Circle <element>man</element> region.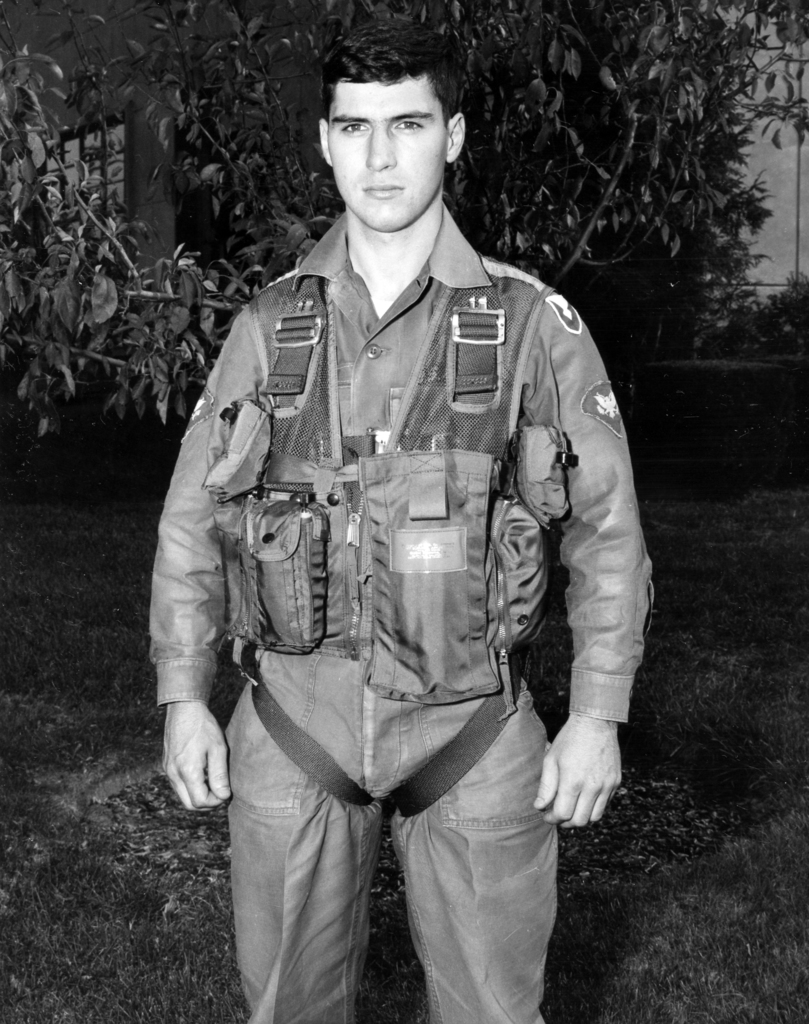
Region: {"left": 144, "top": 7, "right": 680, "bottom": 1023}.
